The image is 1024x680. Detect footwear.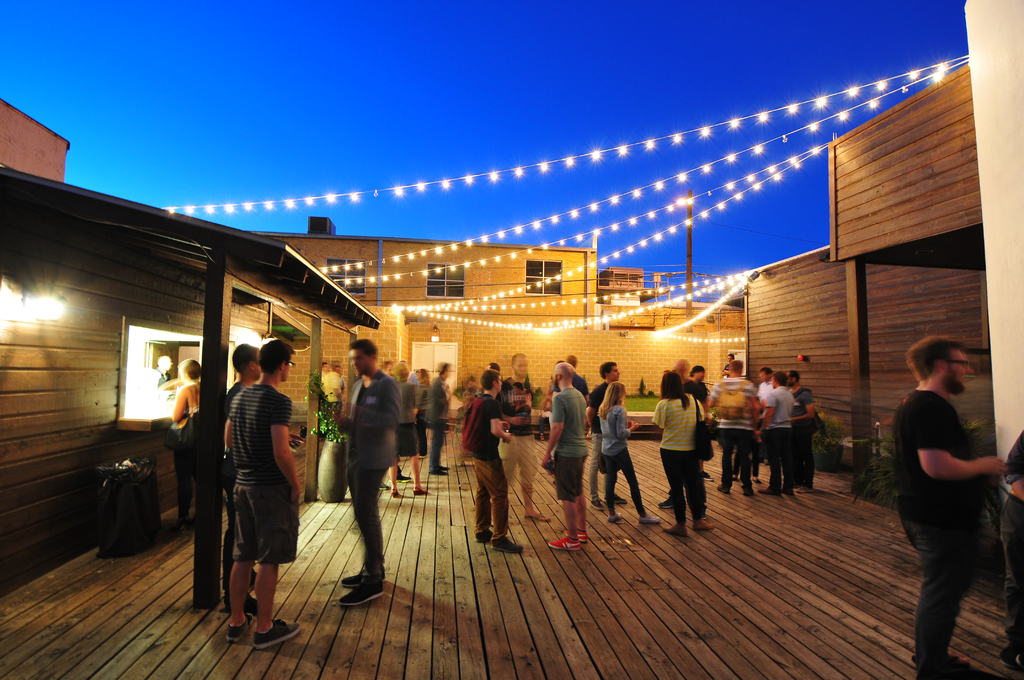
Detection: {"x1": 341, "y1": 573, "x2": 366, "y2": 588}.
